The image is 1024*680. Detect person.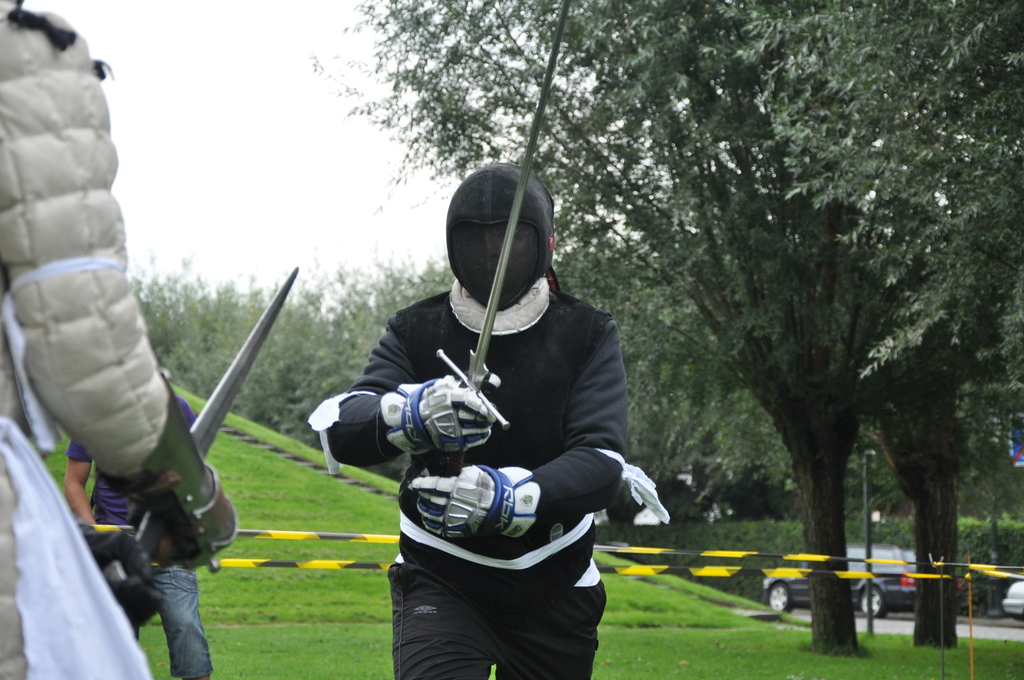
Detection: 0, 0, 237, 679.
